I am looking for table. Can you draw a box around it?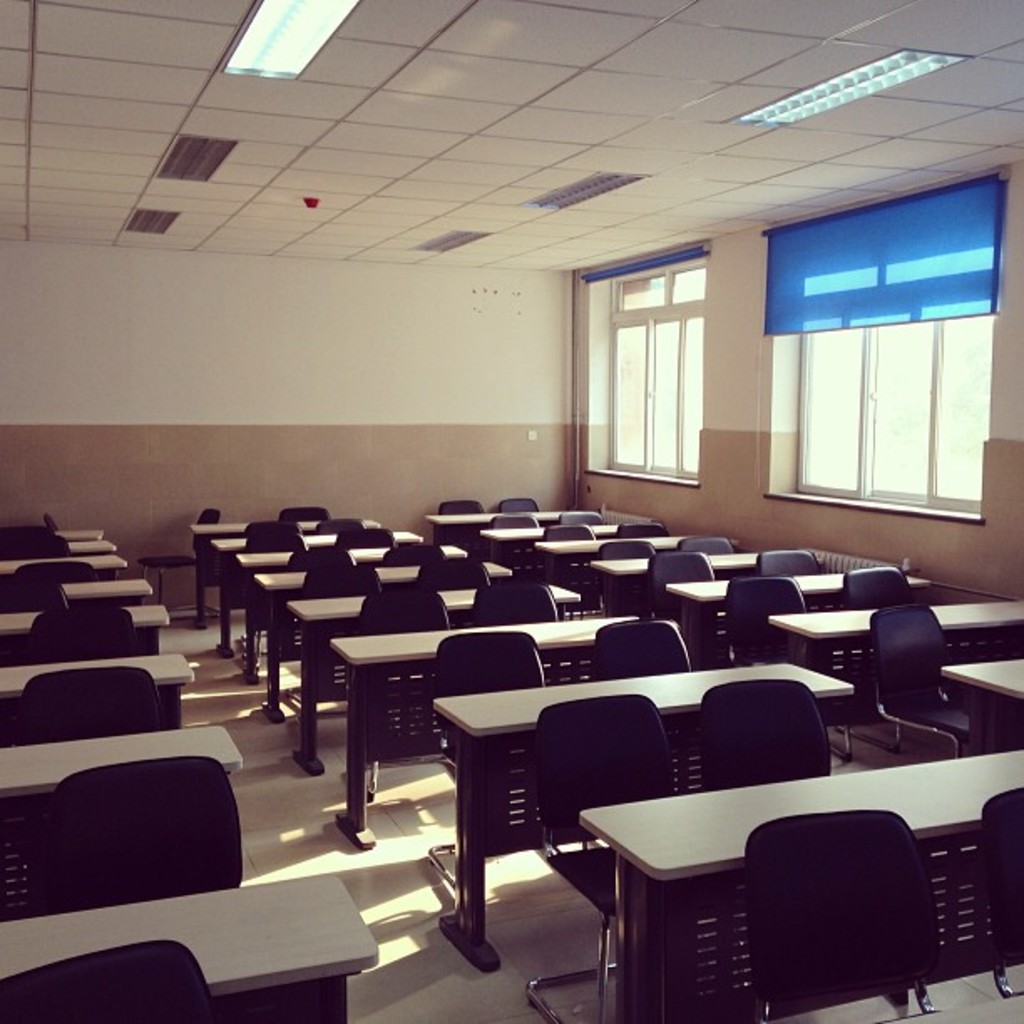
Sure, the bounding box is left=947, top=651, right=1022, bottom=751.
